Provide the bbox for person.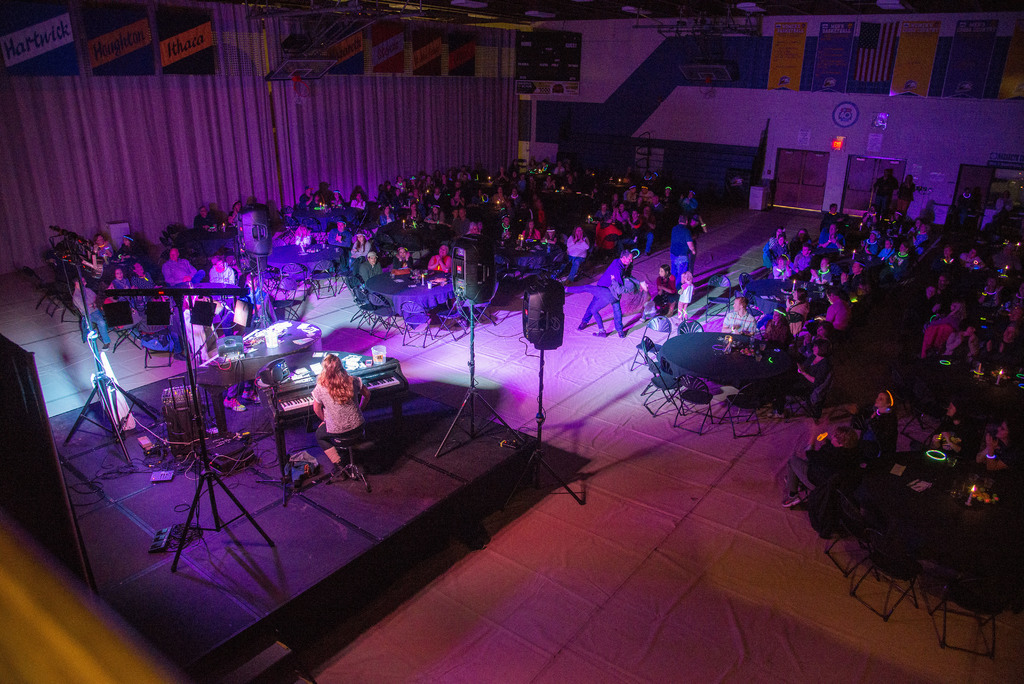
l=769, t=251, r=801, b=282.
